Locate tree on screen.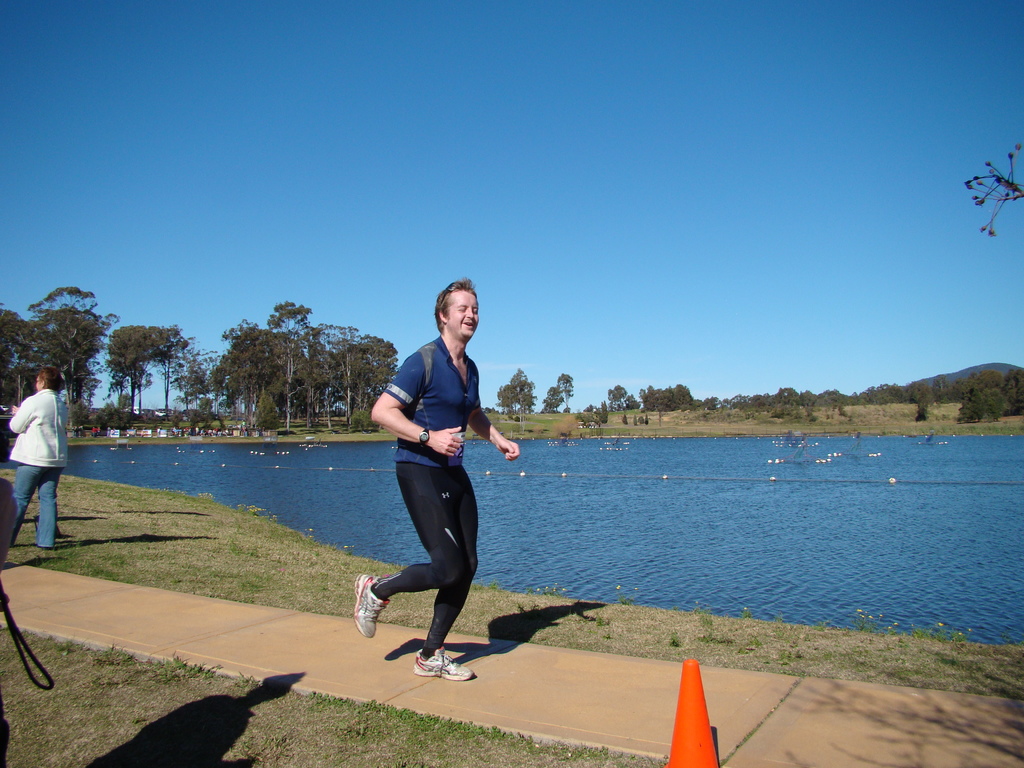
On screen at select_region(636, 385, 707, 412).
